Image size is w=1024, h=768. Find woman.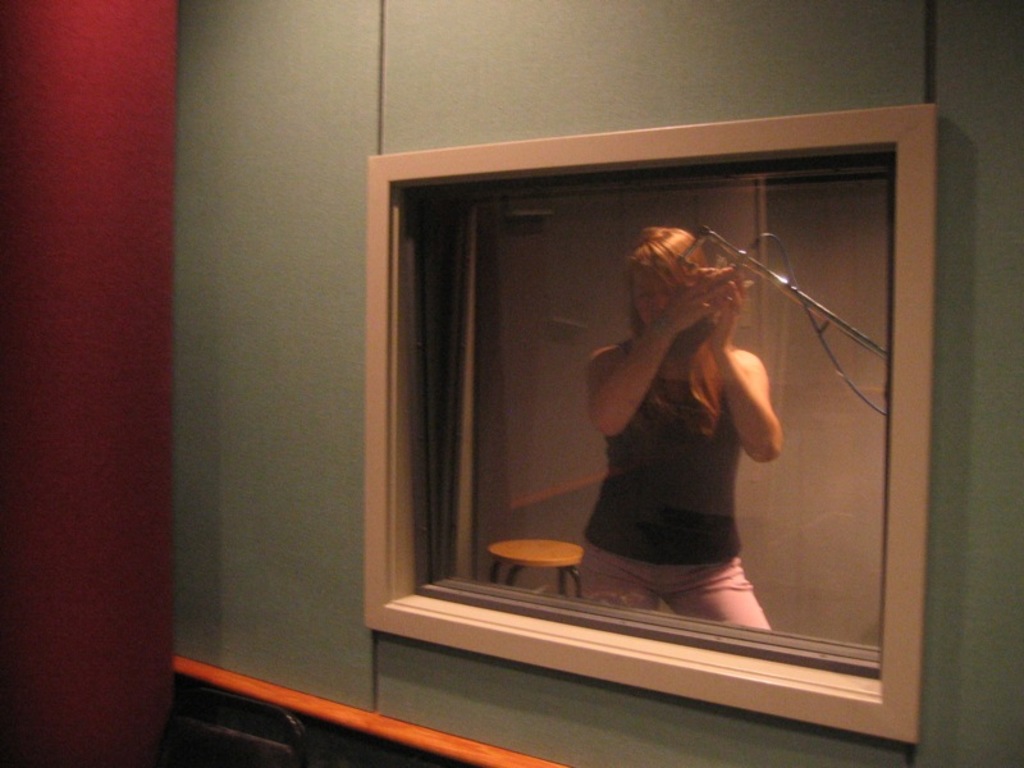
Rect(572, 224, 785, 630).
